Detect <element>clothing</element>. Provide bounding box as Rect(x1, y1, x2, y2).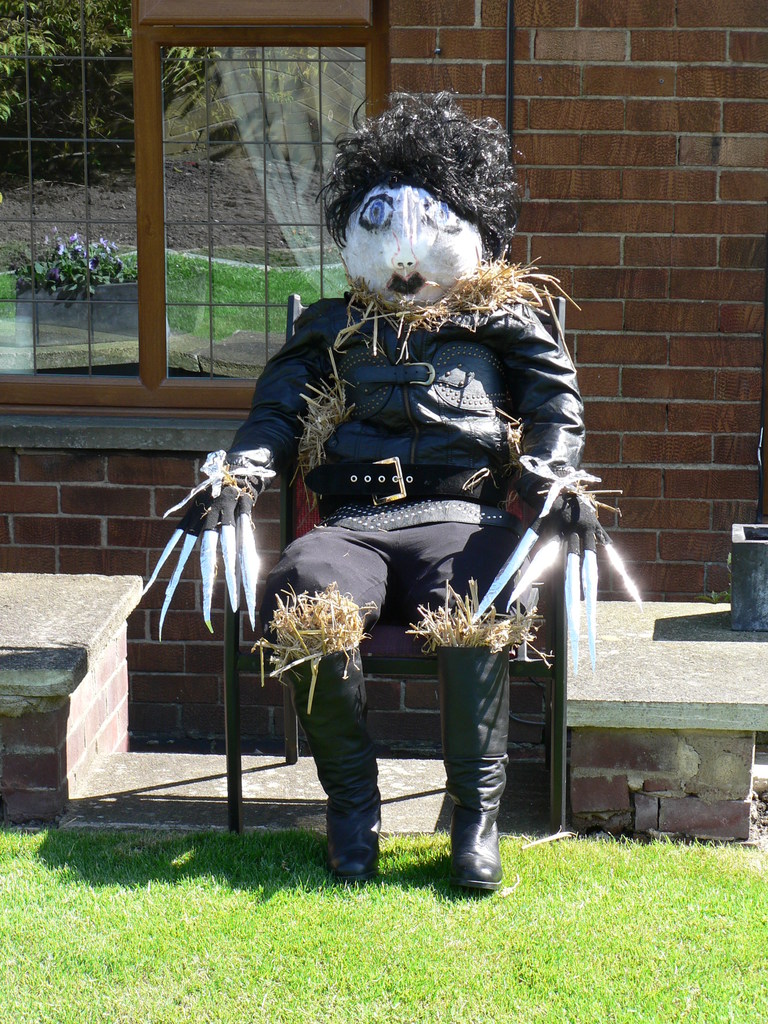
Rect(225, 209, 584, 804).
